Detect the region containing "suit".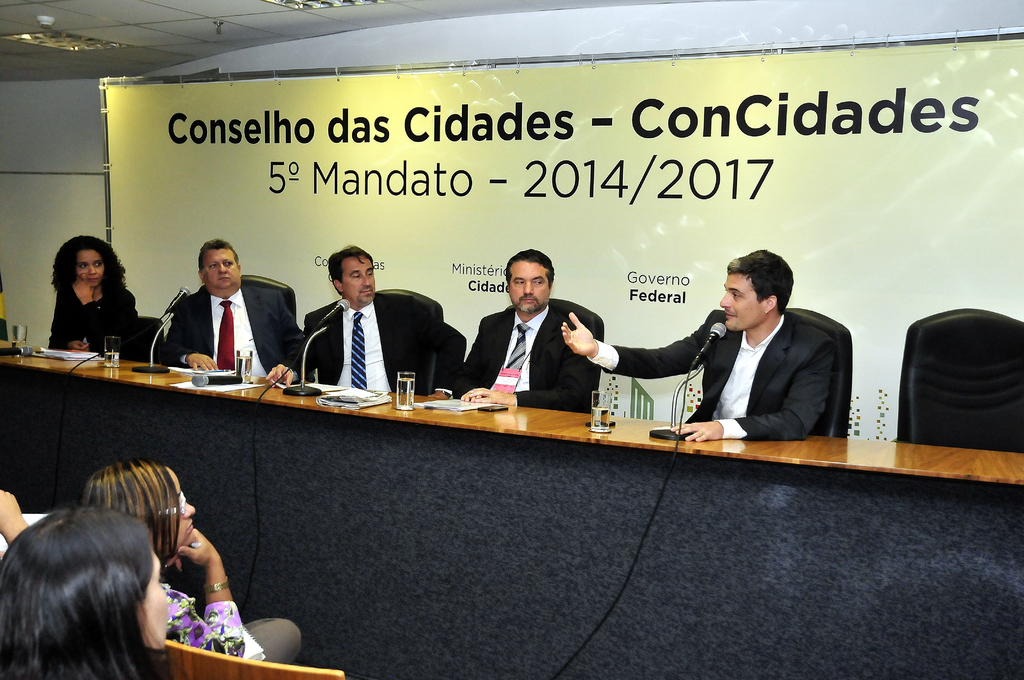
<bbox>160, 284, 303, 376</bbox>.
